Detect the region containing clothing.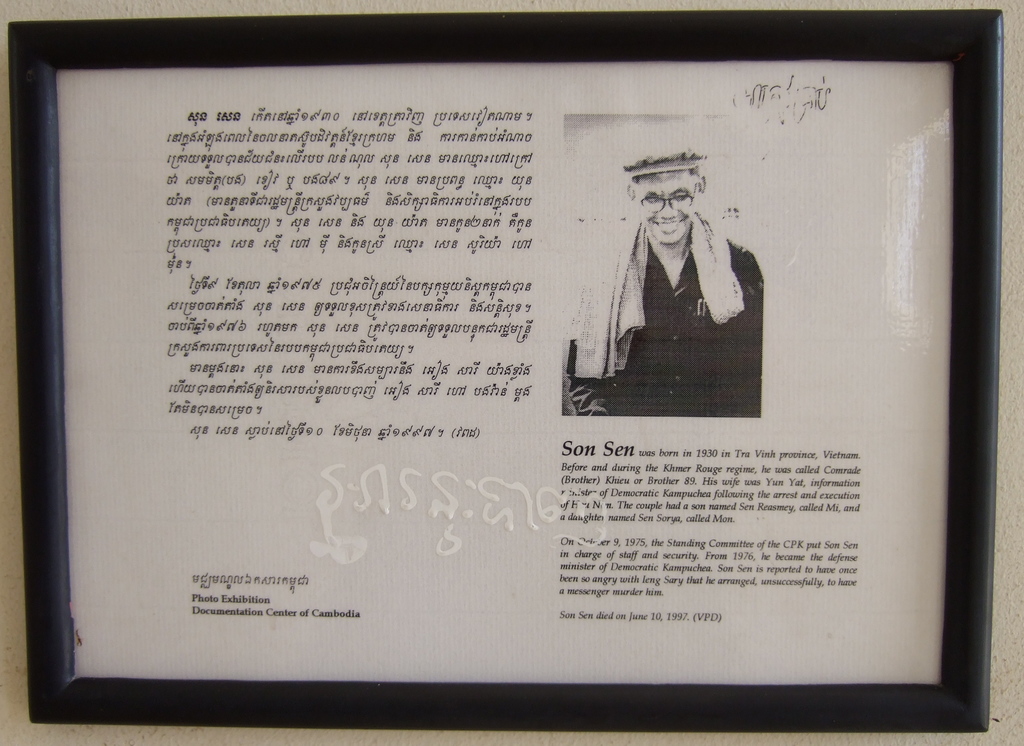
[x1=577, y1=205, x2=770, y2=390].
